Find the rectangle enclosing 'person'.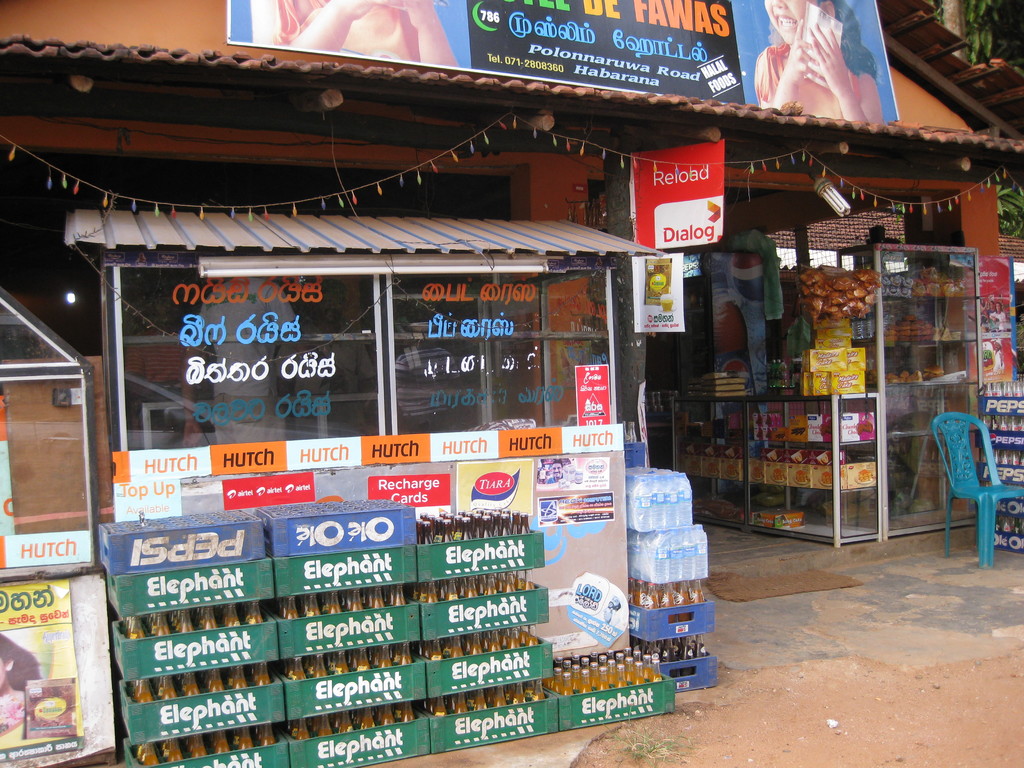
x1=271 y1=0 x2=458 y2=69.
